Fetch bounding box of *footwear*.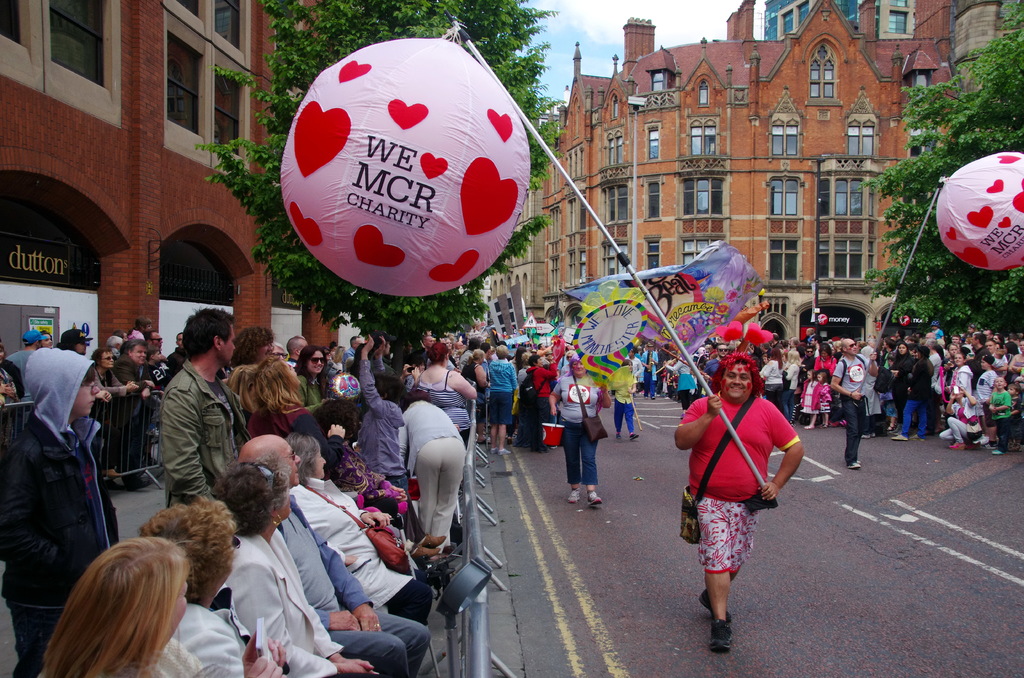
Bbox: region(490, 446, 496, 454).
